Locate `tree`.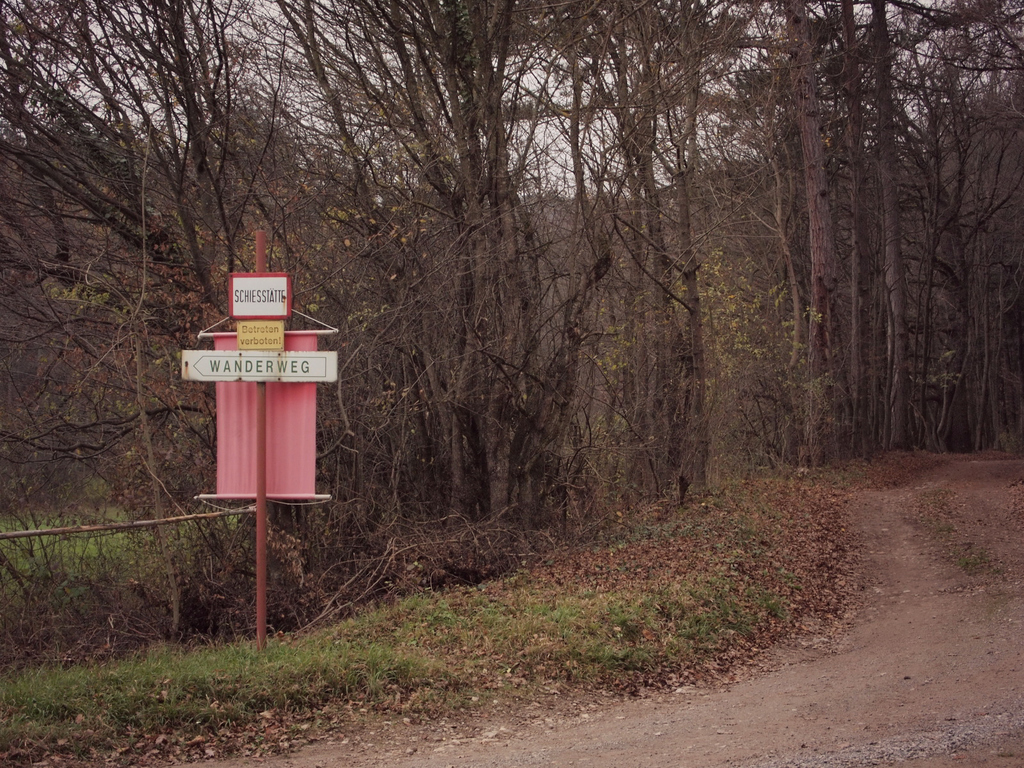
Bounding box: (x1=824, y1=0, x2=917, y2=421).
